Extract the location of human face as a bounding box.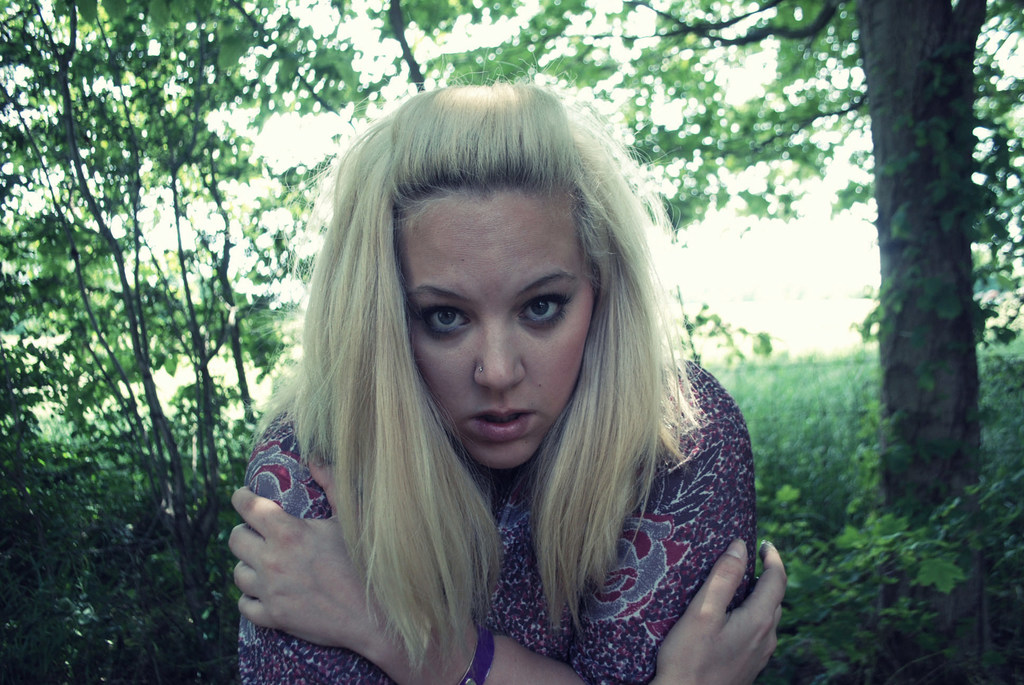
bbox=[399, 189, 600, 468].
